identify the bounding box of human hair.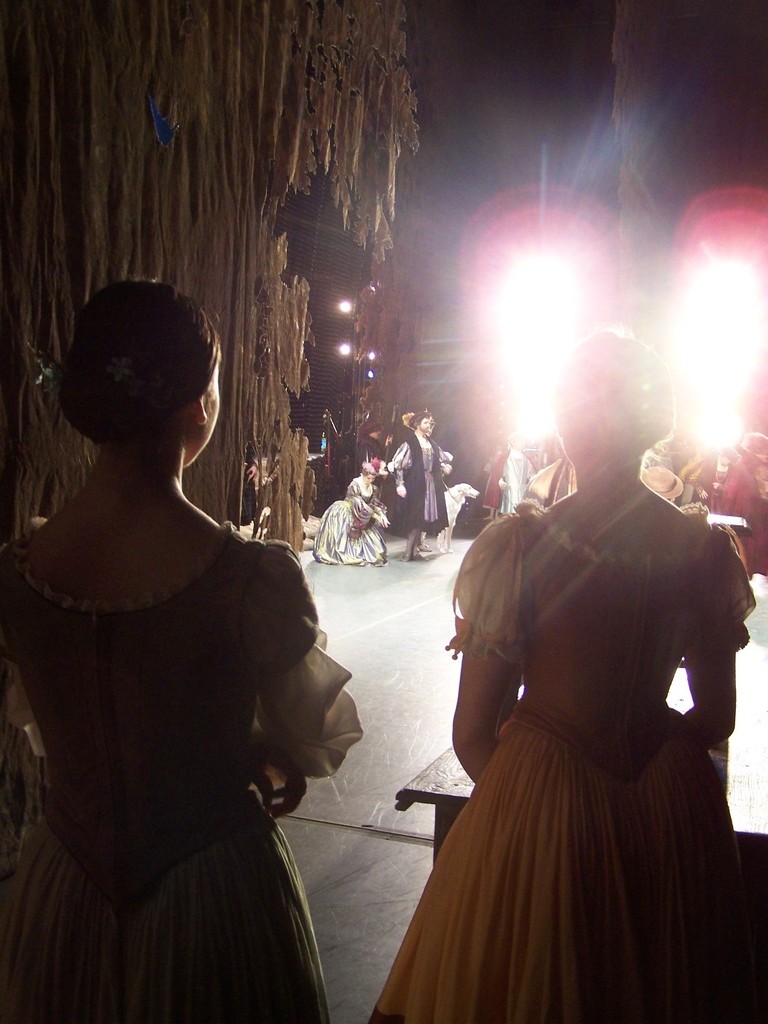
<box>557,328,675,449</box>.
